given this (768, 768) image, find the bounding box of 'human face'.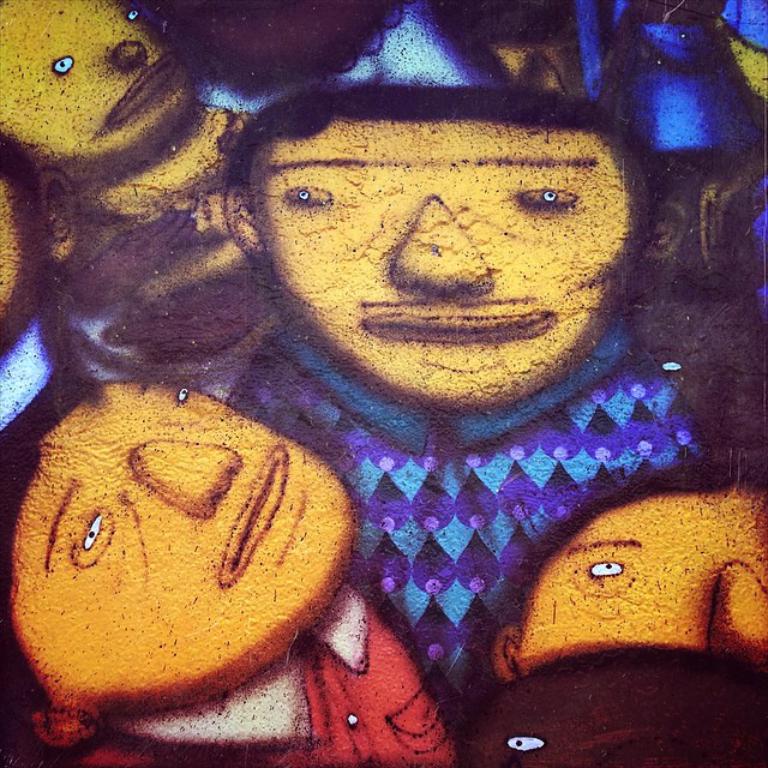
left=5, top=377, right=365, bottom=701.
